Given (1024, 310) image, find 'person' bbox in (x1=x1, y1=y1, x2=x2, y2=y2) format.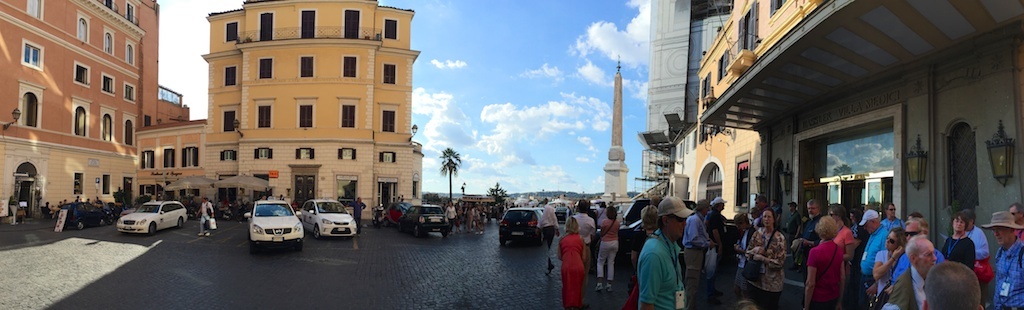
(x1=981, y1=210, x2=1023, y2=309).
